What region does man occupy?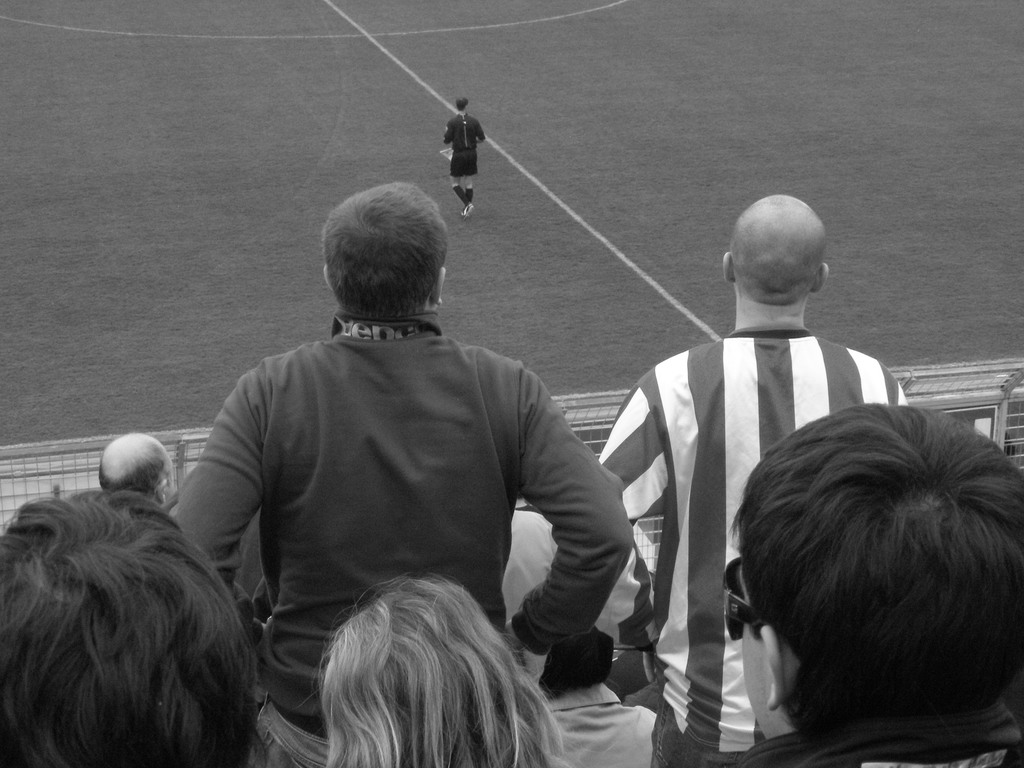
rect(173, 175, 639, 767).
